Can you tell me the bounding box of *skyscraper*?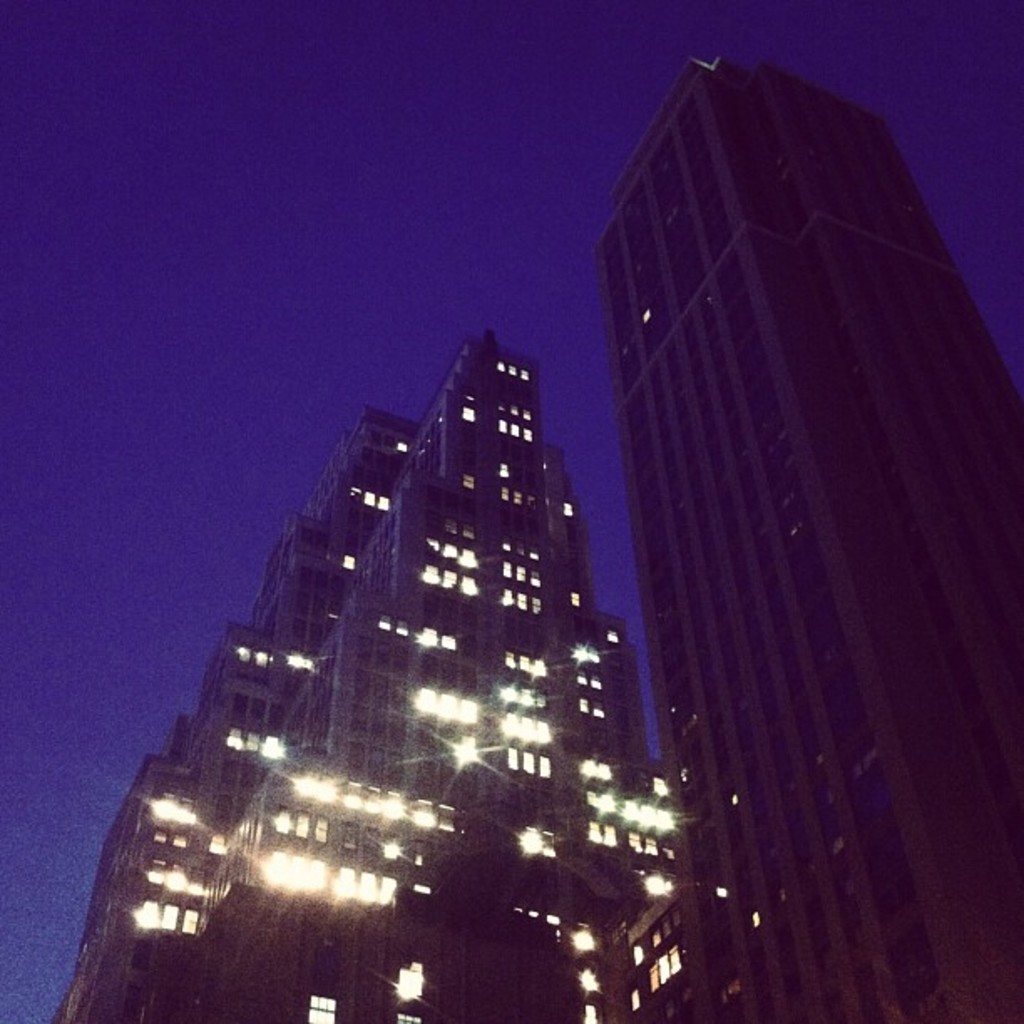
<box>137,301,691,1023</box>.
